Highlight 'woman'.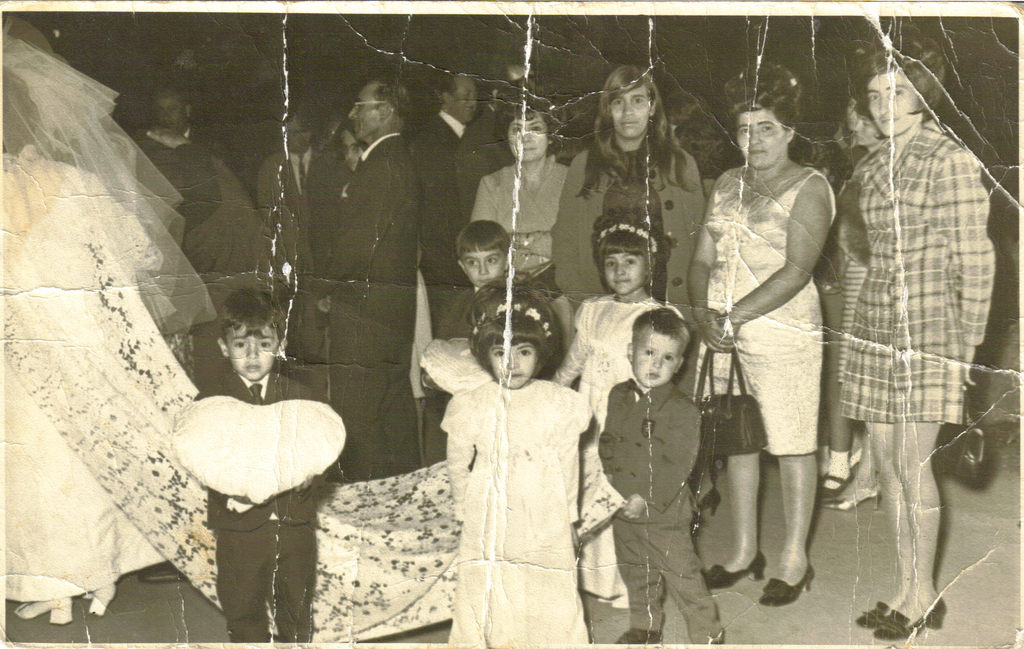
Highlighted region: left=841, top=40, right=996, bottom=639.
